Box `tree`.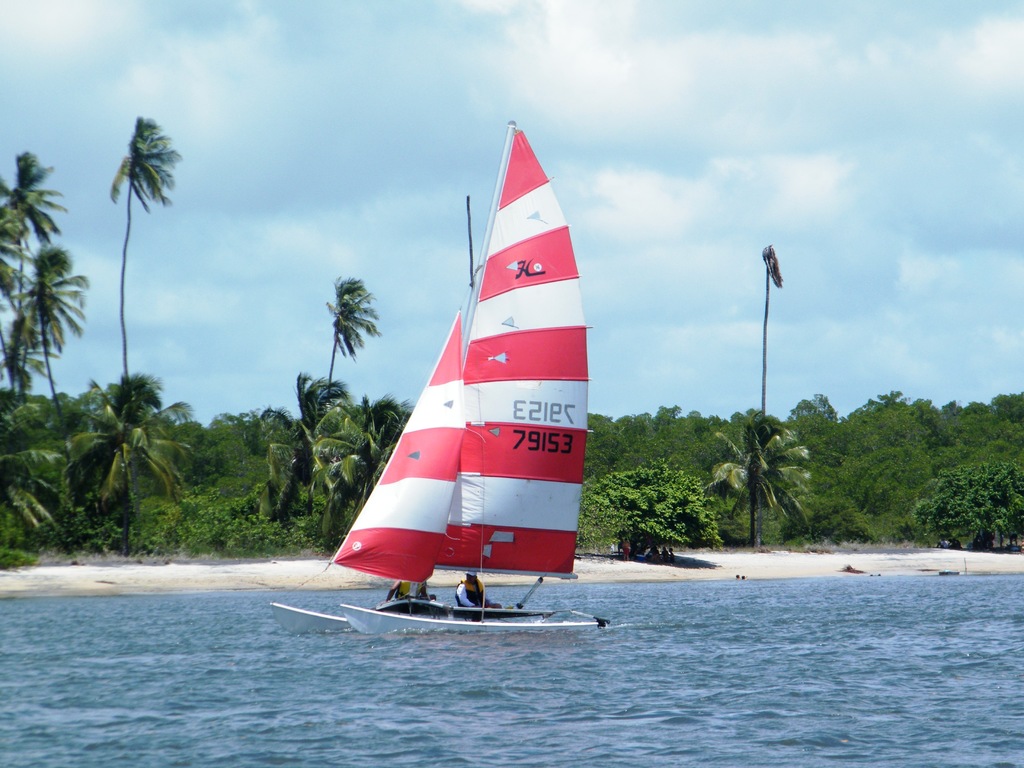
pyautogui.locateOnScreen(108, 113, 183, 397).
